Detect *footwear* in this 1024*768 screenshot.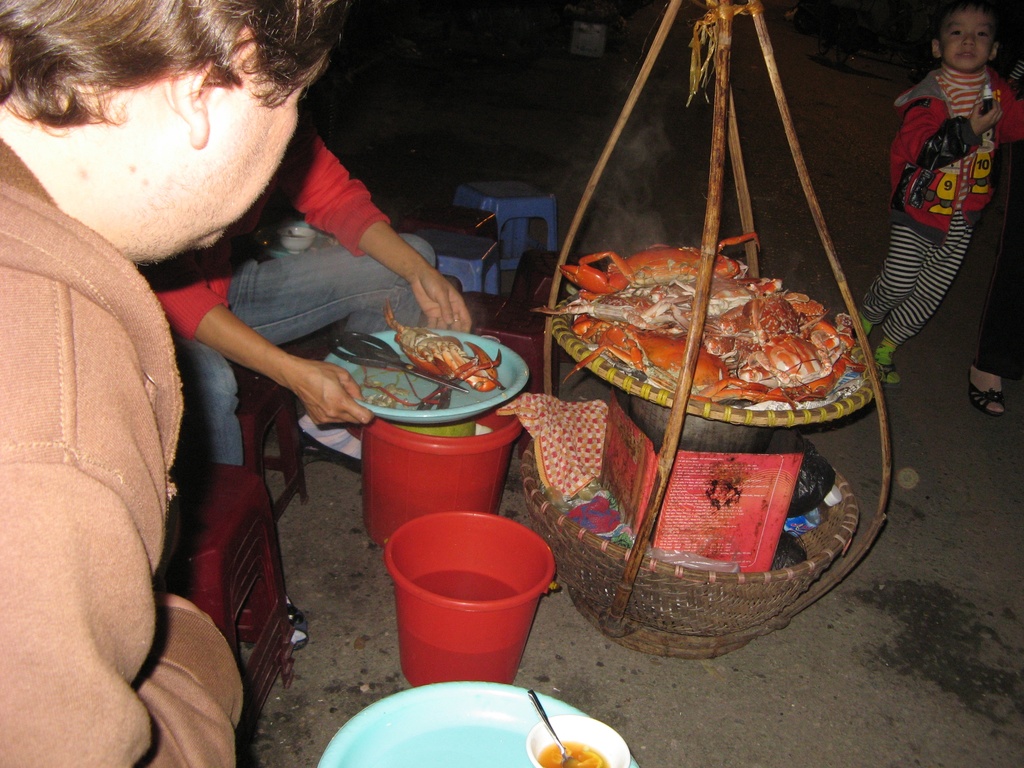
Detection: select_region(287, 596, 312, 653).
